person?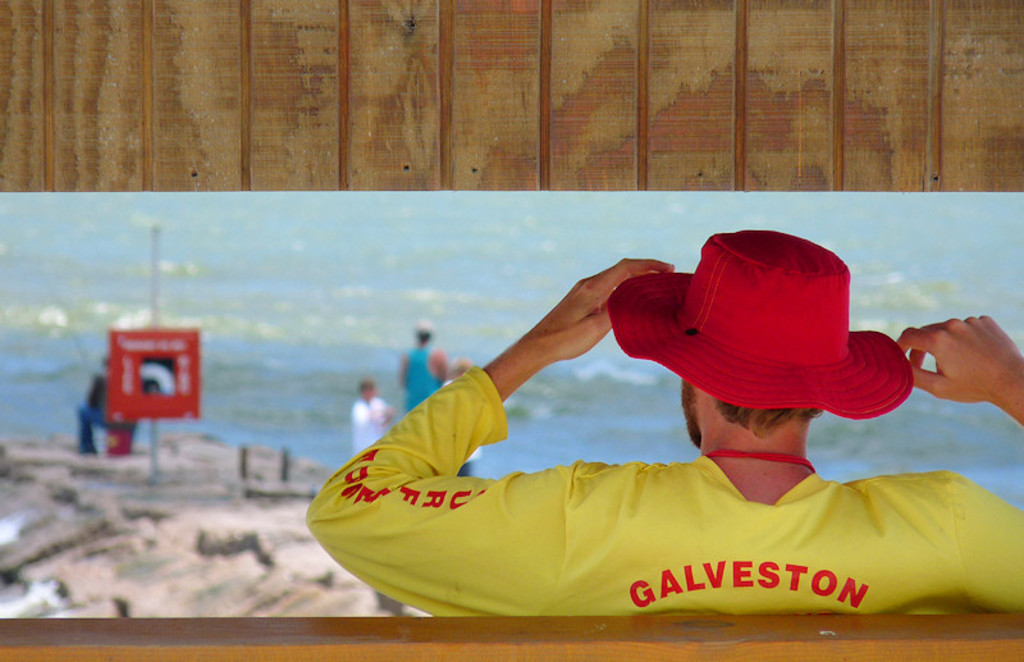
<box>398,325,451,421</box>
